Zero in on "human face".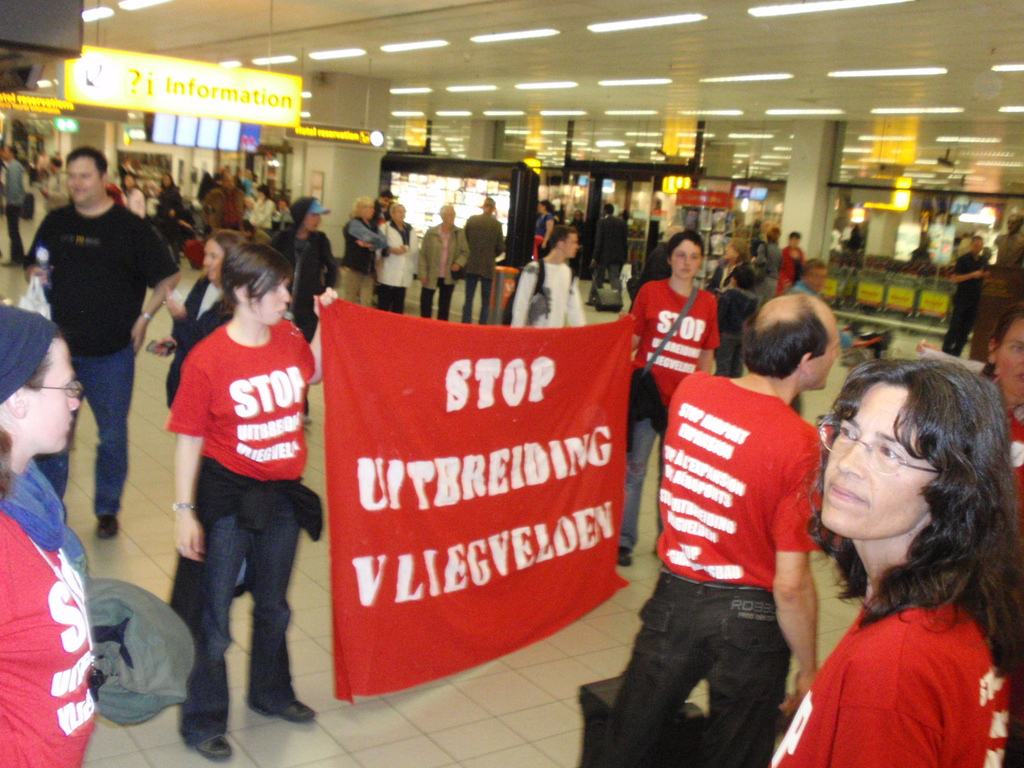
Zeroed in: [246, 274, 292, 326].
